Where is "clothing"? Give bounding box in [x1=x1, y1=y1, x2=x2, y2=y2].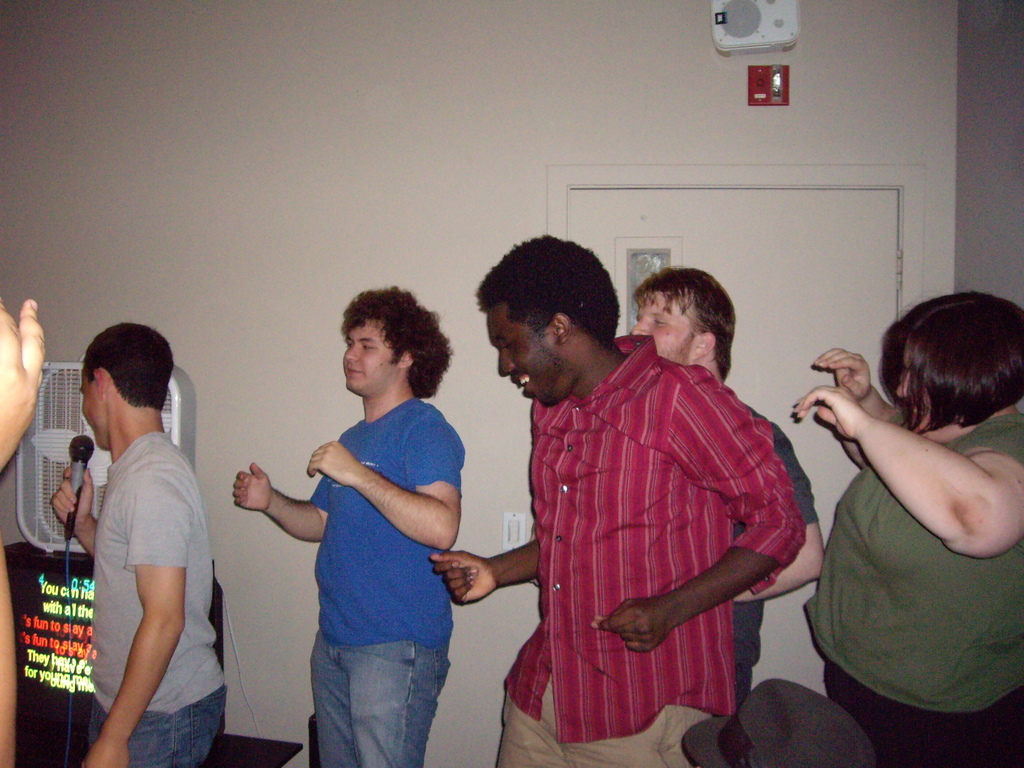
[x1=805, y1=406, x2=1023, y2=767].
